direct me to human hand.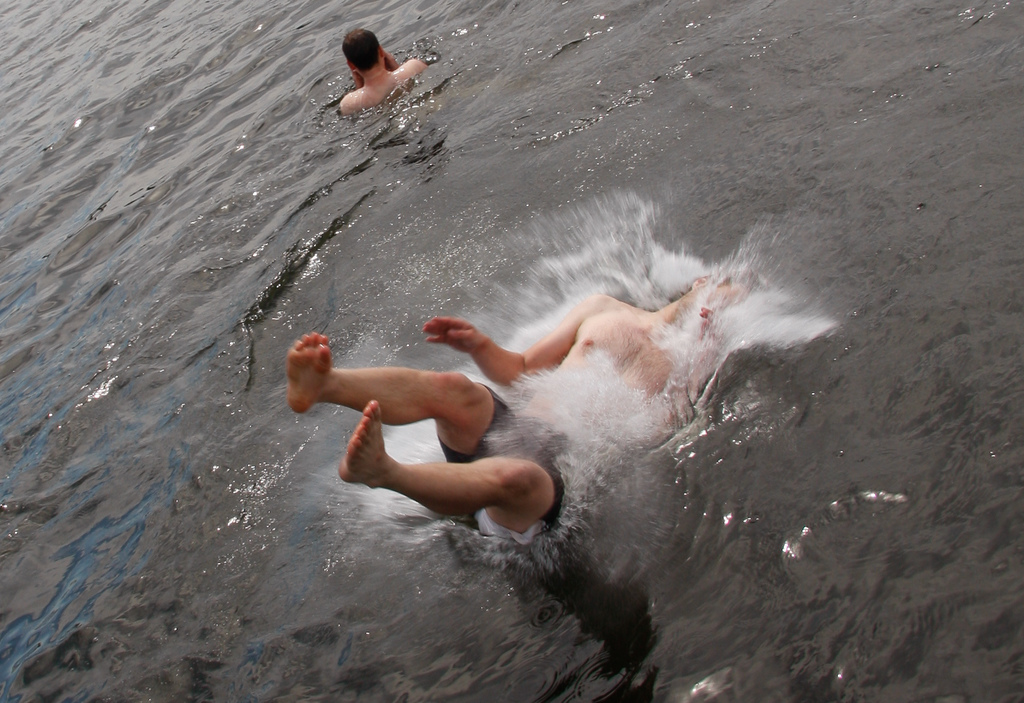
Direction: rect(419, 312, 482, 360).
